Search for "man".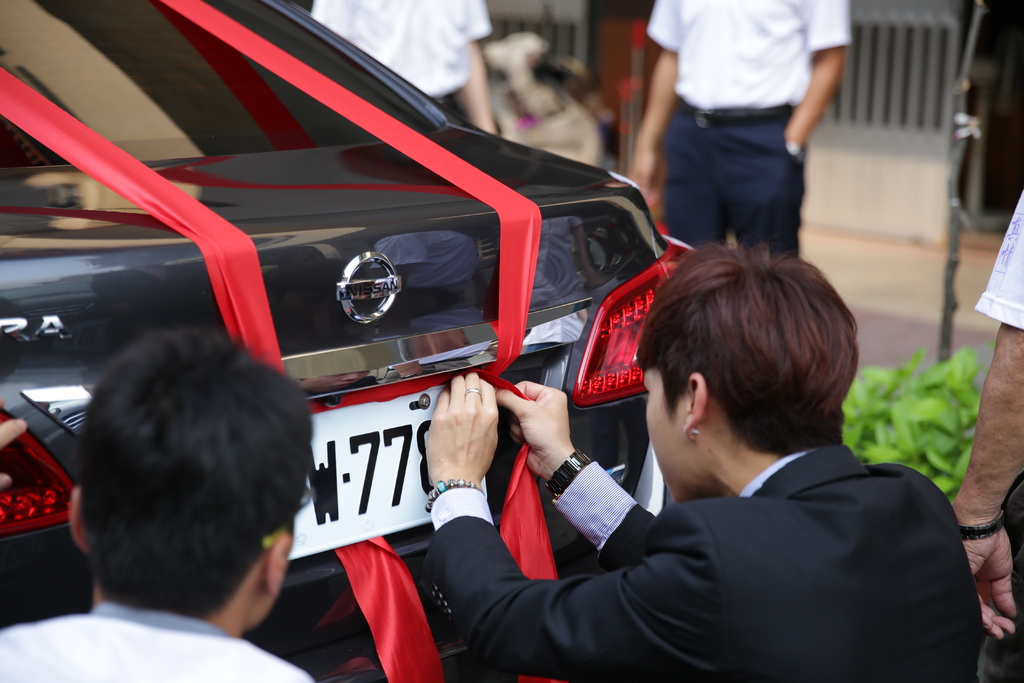
Found at crop(411, 251, 979, 668).
